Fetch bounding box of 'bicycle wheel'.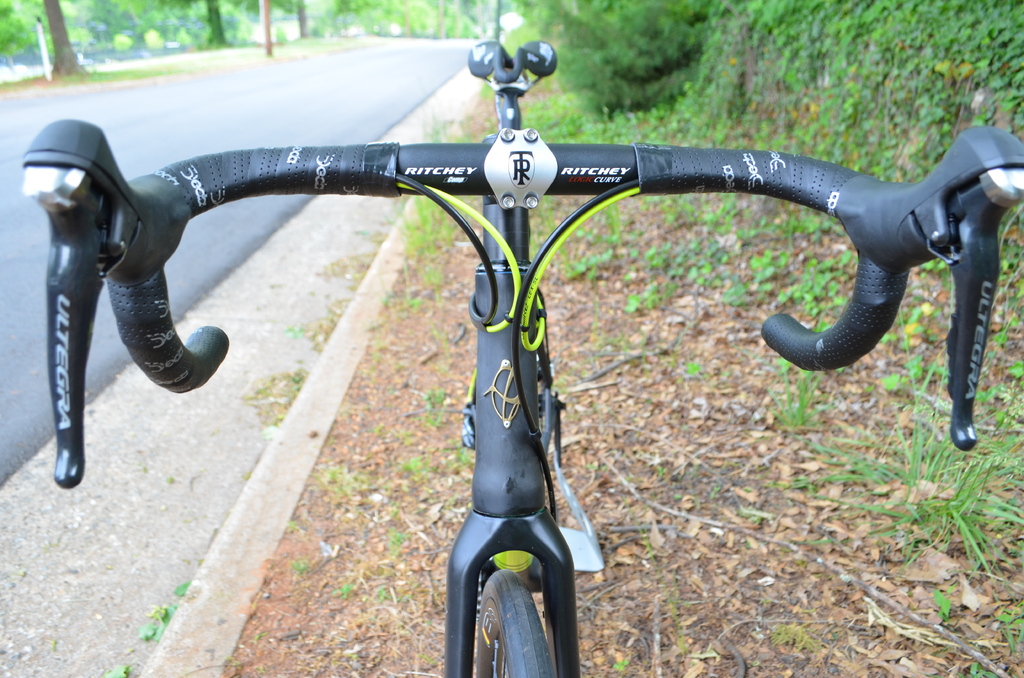
Bbox: BBox(476, 571, 556, 677).
